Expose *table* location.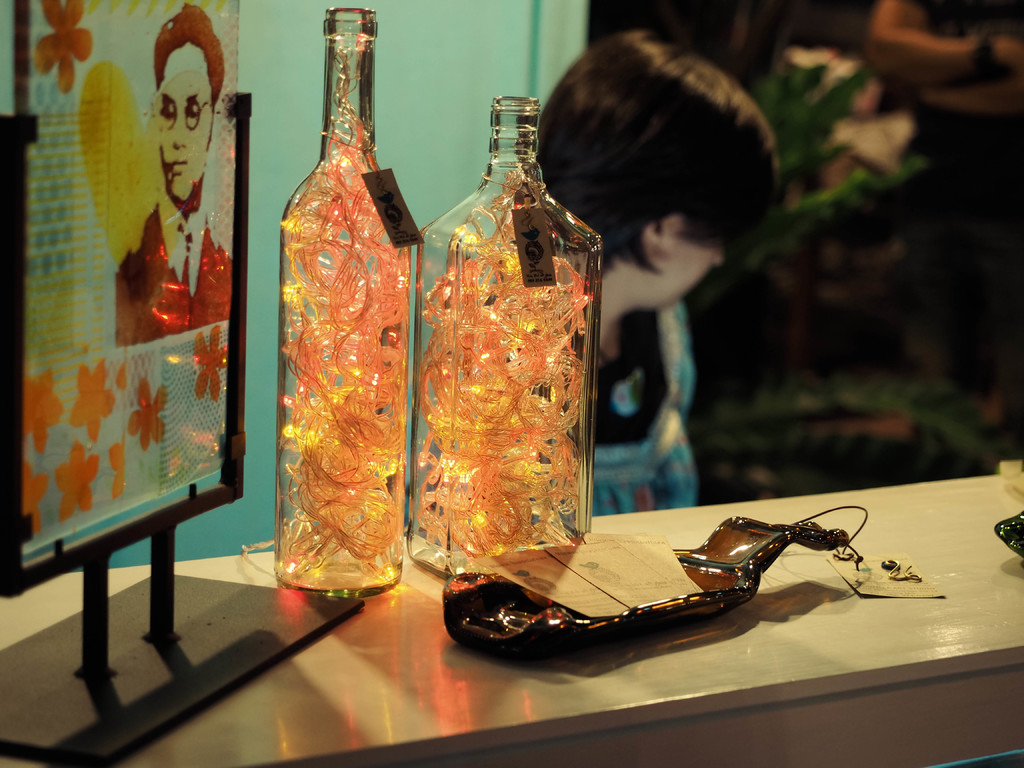
Exposed at left=0, top=463, right=1023, bottom=767.
